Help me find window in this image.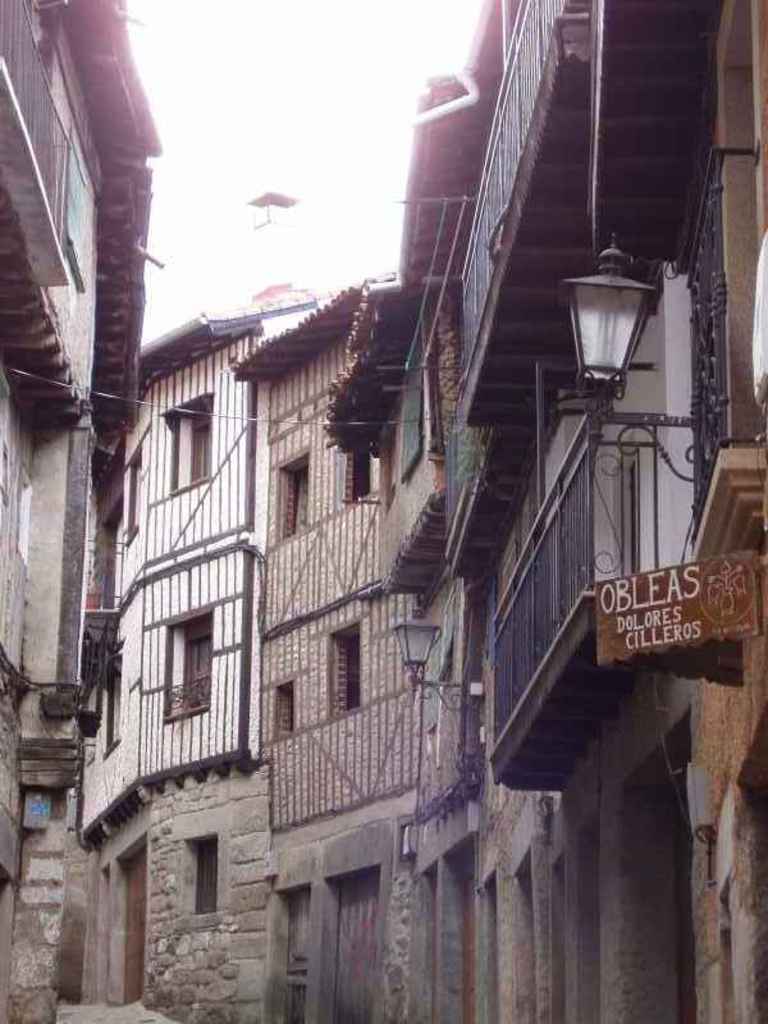
Found it: (188,406,211,490).
